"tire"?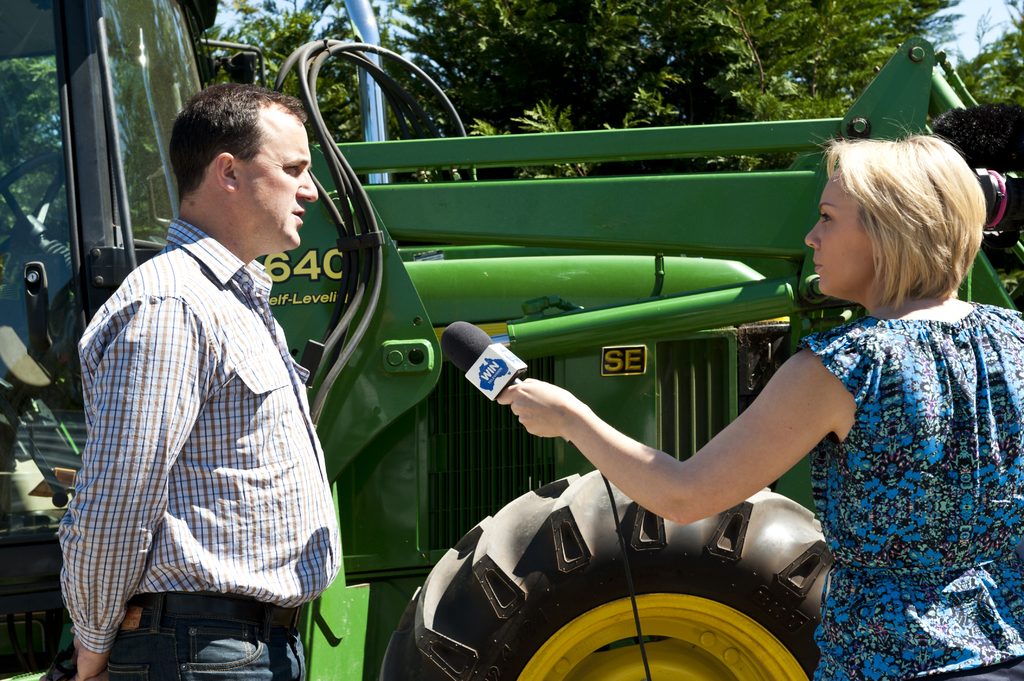
Rect(995, 268, 1023, 311)
